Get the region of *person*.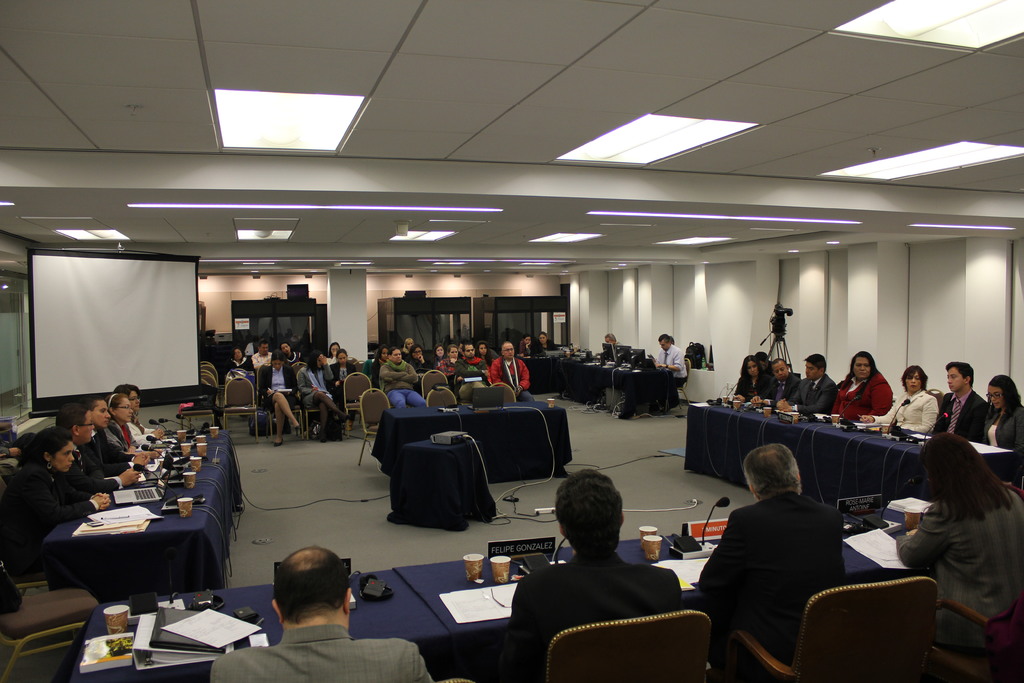
BBox(909, 427, 1014, 654).
